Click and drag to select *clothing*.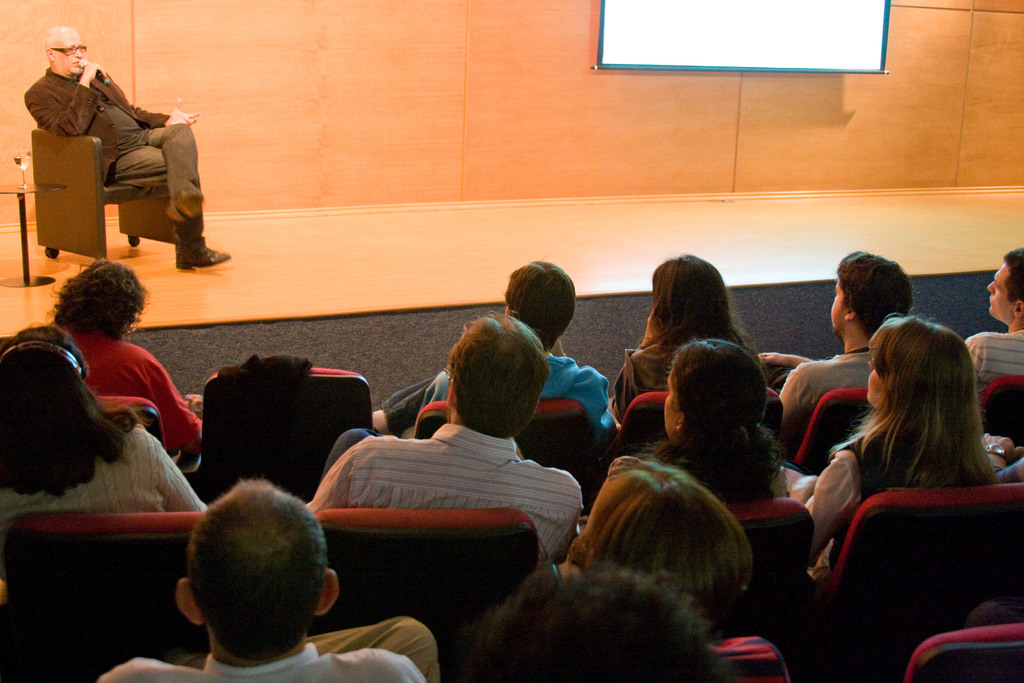
Selection: l=0, t=421, r=199, b=512.
